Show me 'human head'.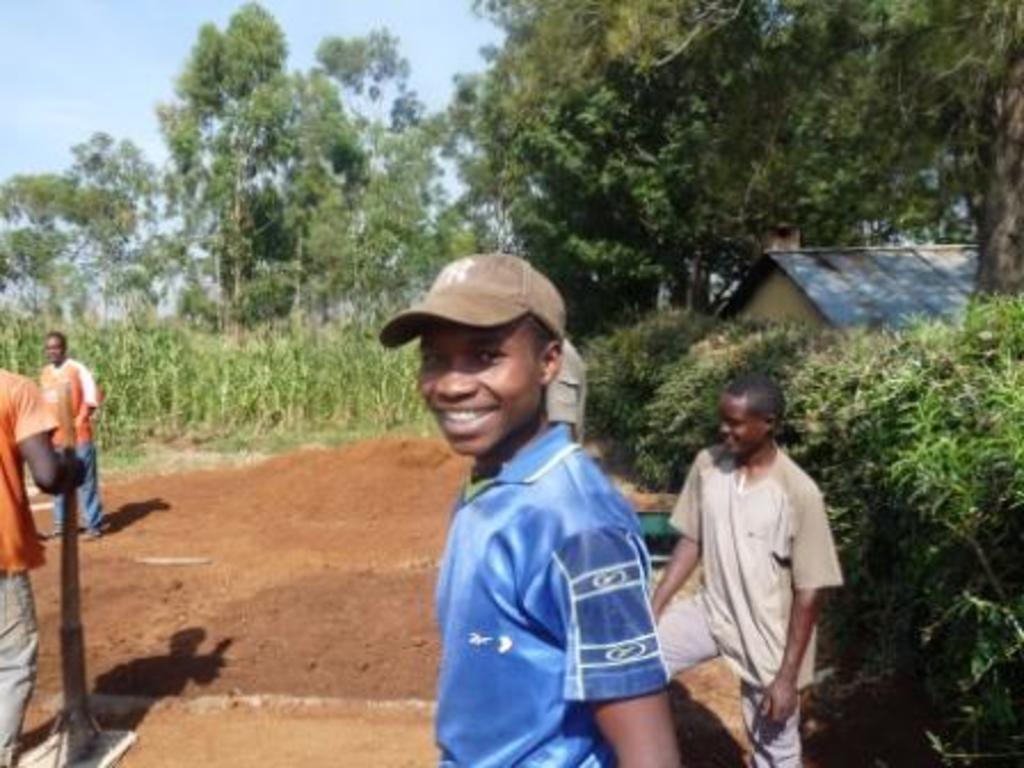
'human head' is here: {"x1": 41, "y1": 329, "x2": 69, "y2": 363}.
